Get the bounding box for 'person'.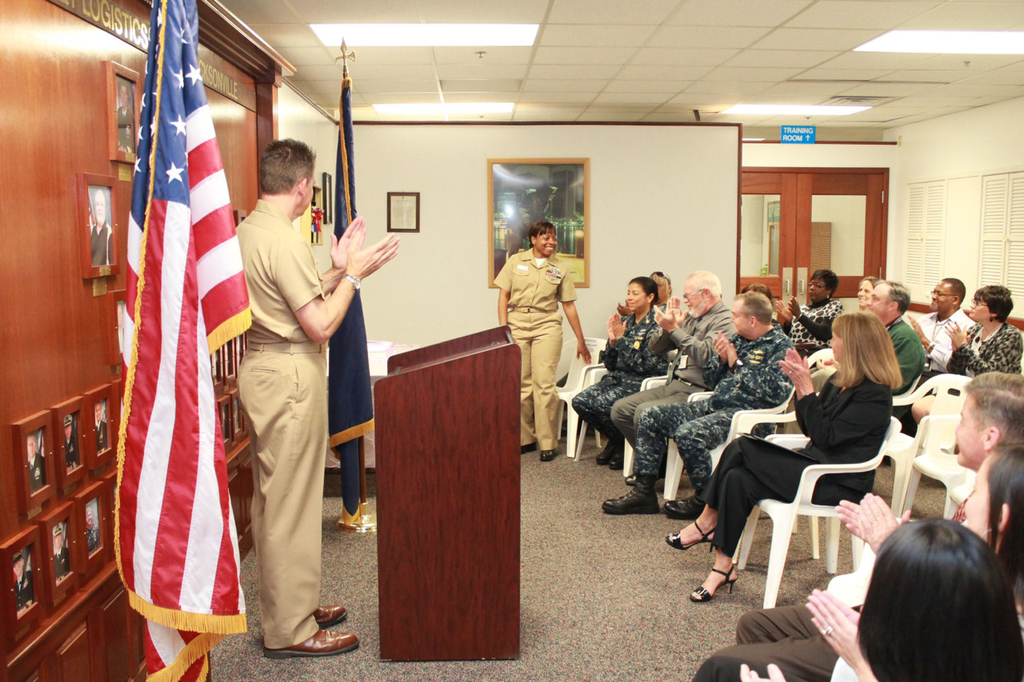
{"x1": 581, "y1": 277, "x2": 666, "y2": 456}.
